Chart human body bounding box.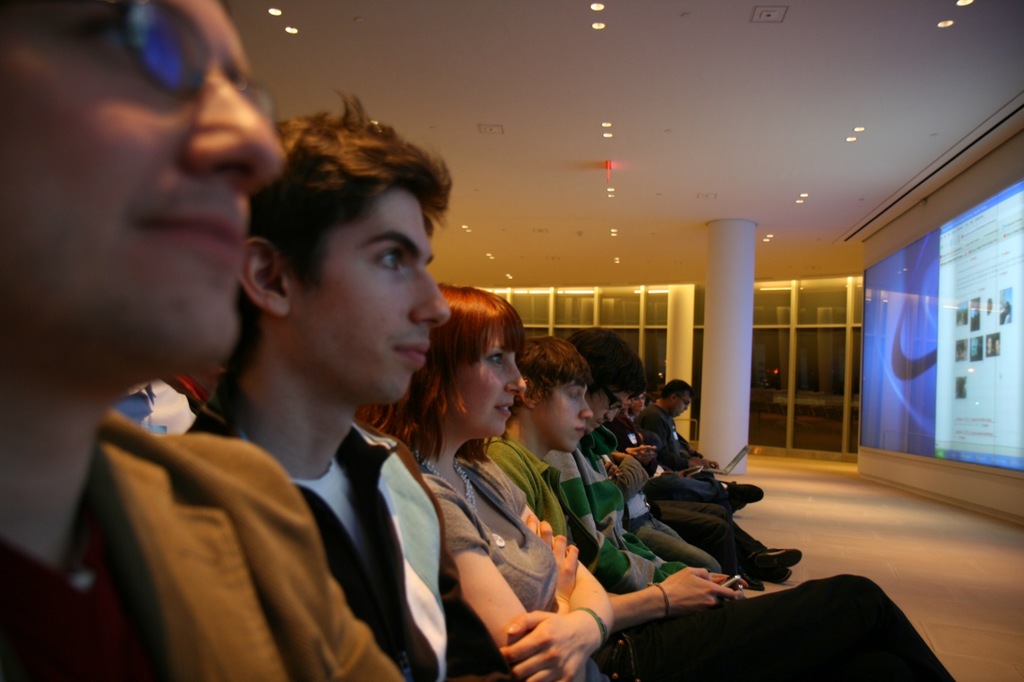
Charted: select_region(483, 335, 566, 541).
